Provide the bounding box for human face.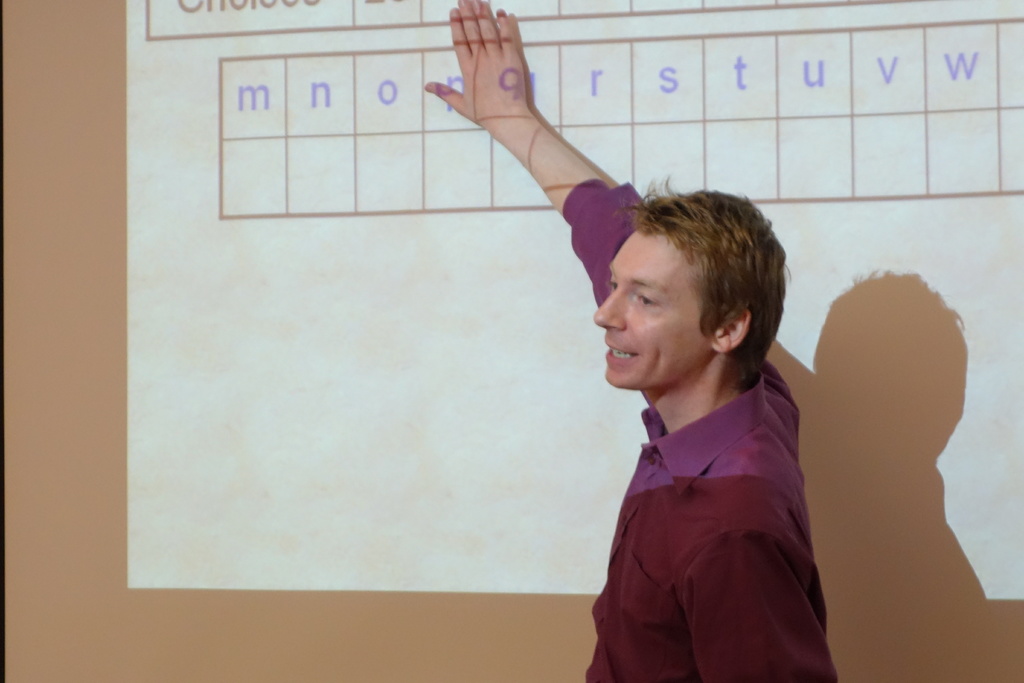
<region>593, 231, 714, 393</region>.
